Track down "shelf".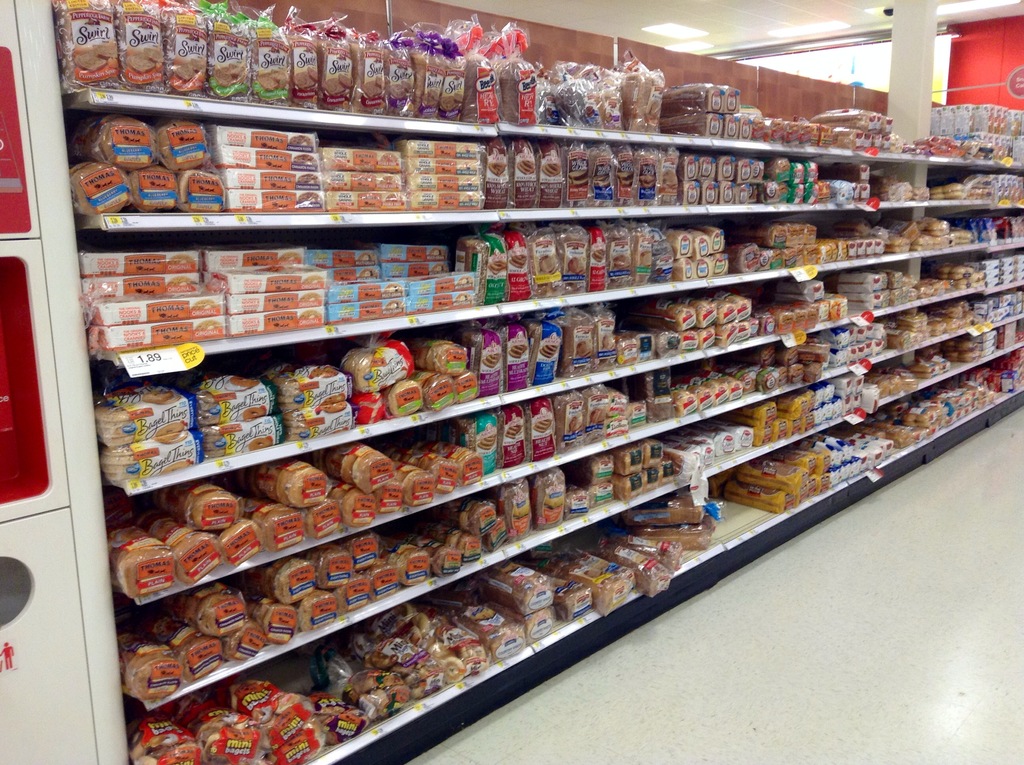
Tracked to <bbox>90, 306, 568, 499</bbox>.
